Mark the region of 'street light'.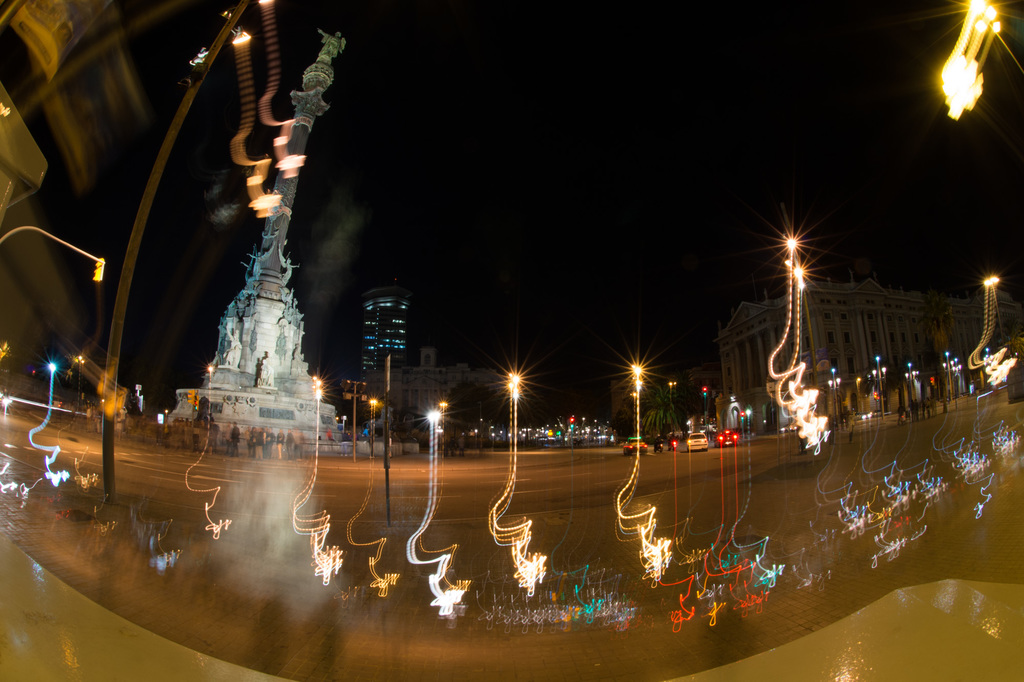
Region: l=436, t=397, r=455, b=455.
